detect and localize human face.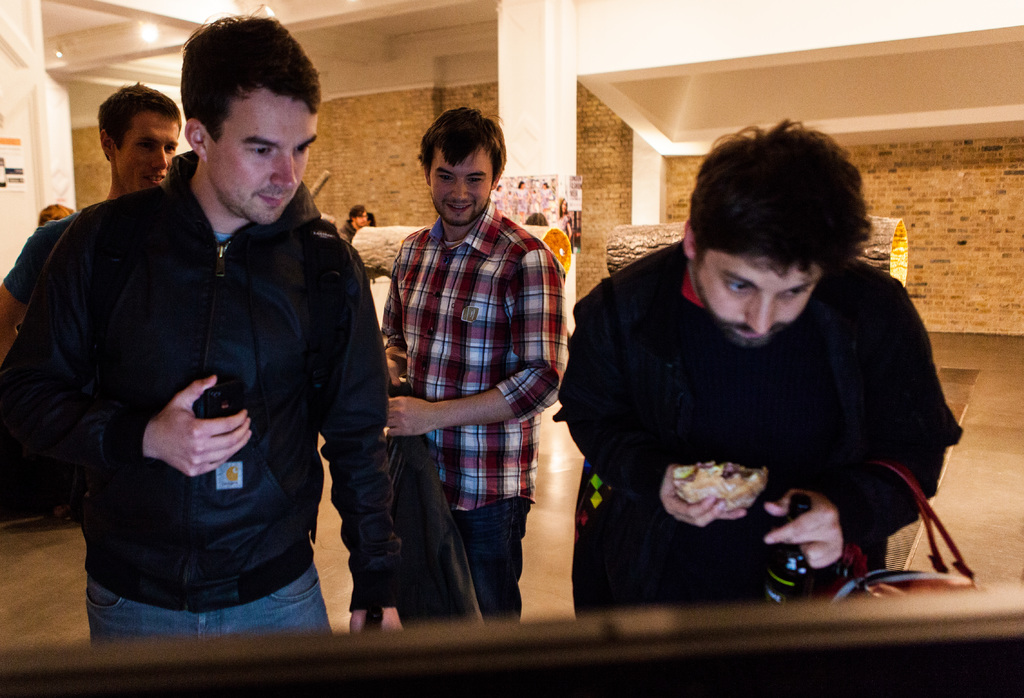
Localized at 426 144 495 224.
